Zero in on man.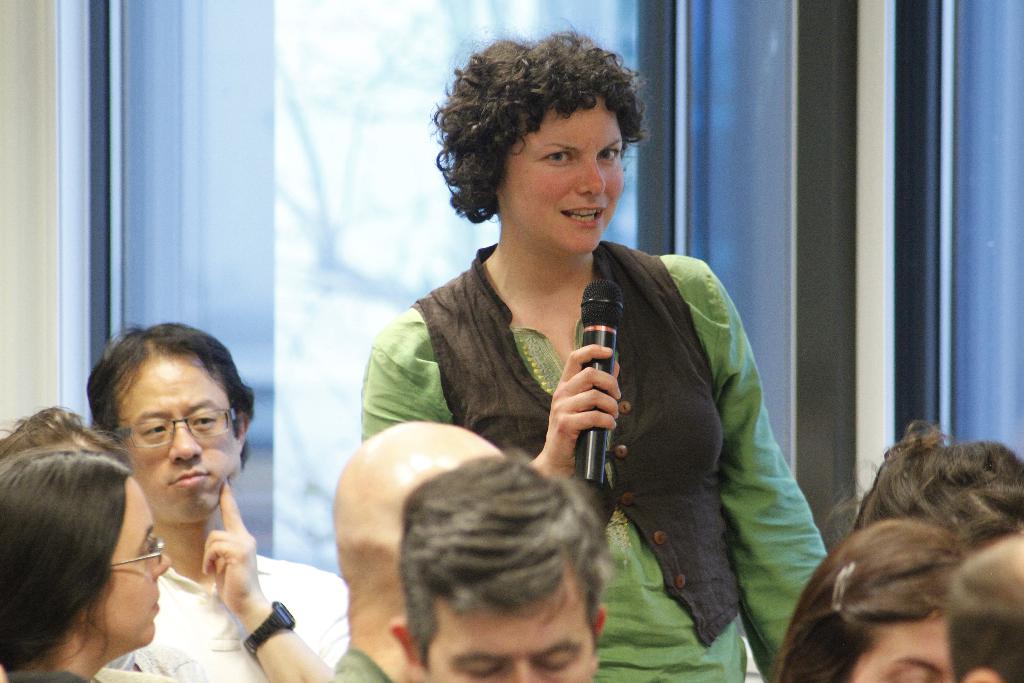
Zeroed in: 385, 440, 605, 682.
